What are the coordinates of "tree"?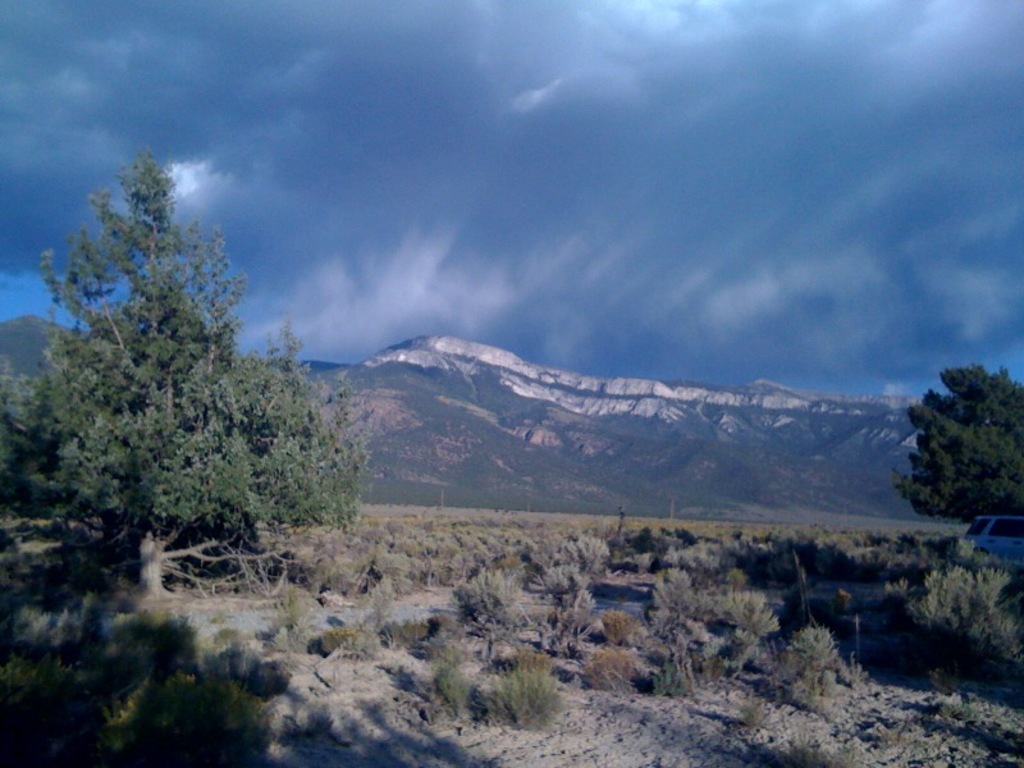
pyautogui.locateOnScreen(886, 352, 1023, 534).
